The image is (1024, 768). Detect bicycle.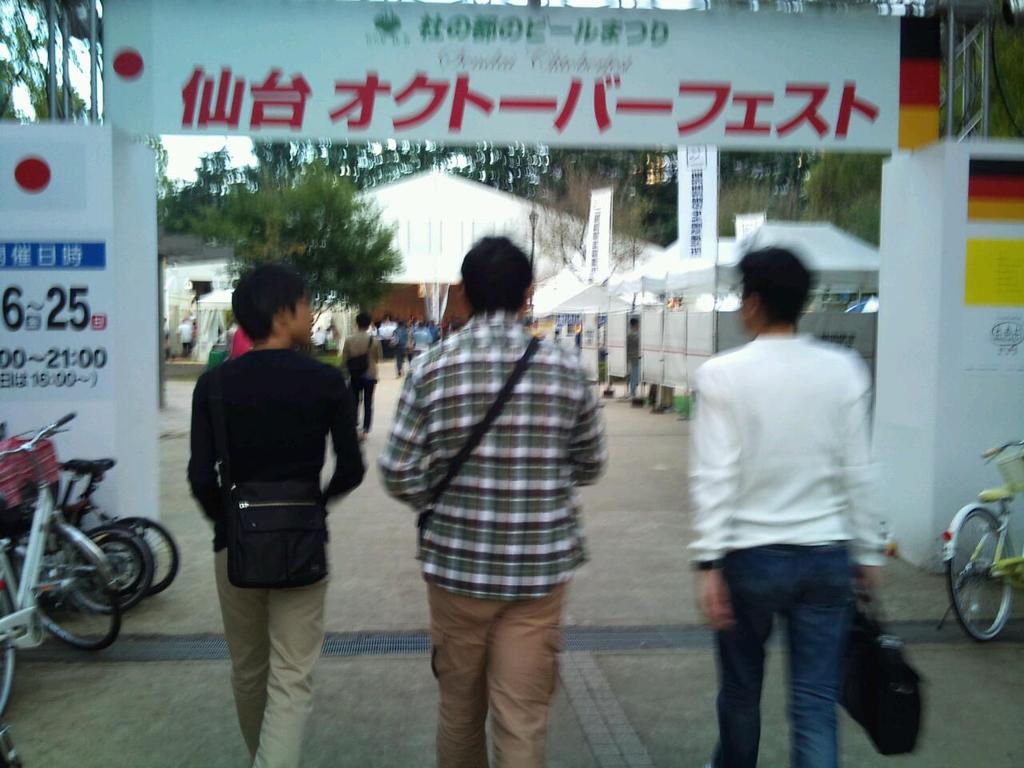
Detection: (left=0, top=462, right=138, bottom=618).
